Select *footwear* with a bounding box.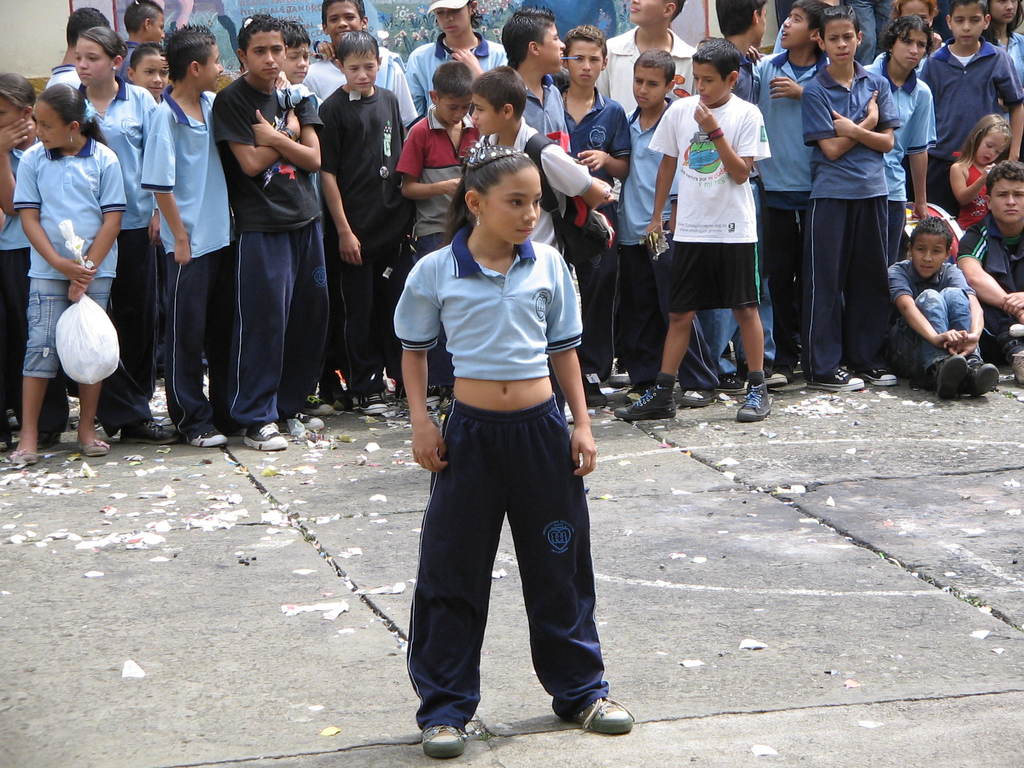
[left=77, top=438, right=108, bottom=456].
